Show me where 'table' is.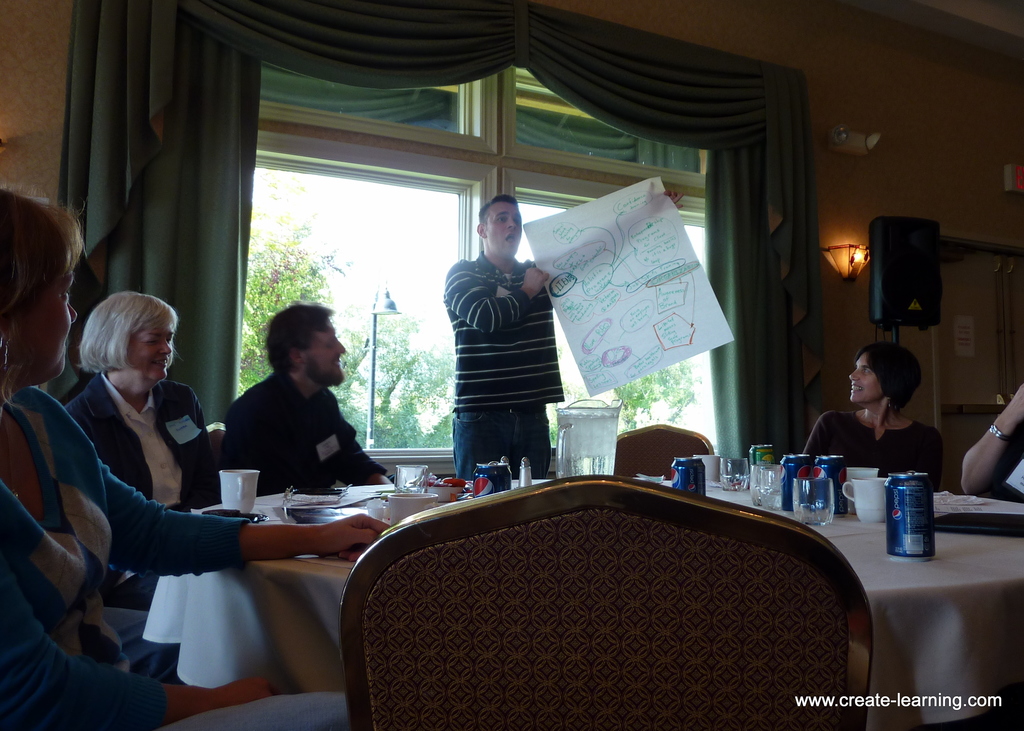
'table' is at locate(231, 473, 1023, 730).
